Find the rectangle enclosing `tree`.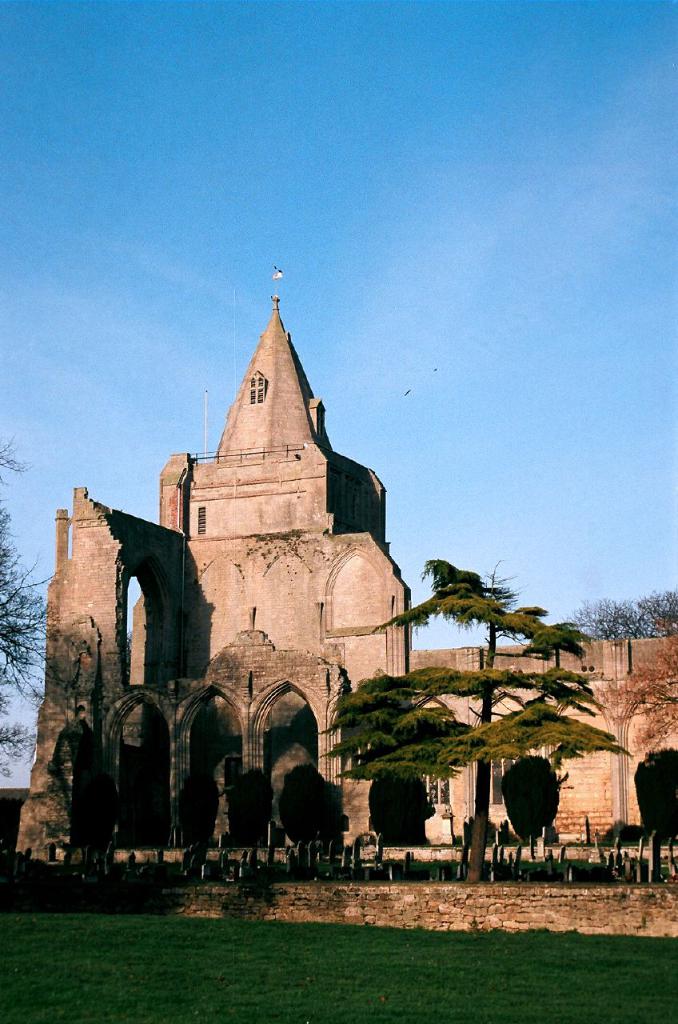
<region>602, 622, 677, 758</region>.
